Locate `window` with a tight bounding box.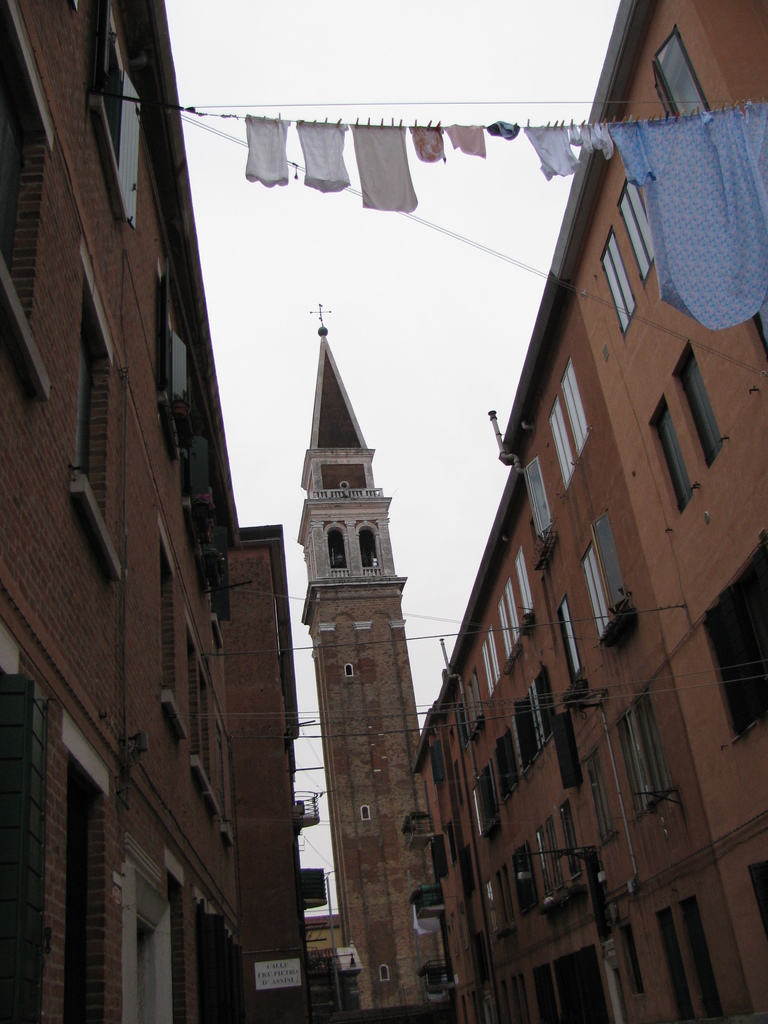
66, 732, 113, 1023.
